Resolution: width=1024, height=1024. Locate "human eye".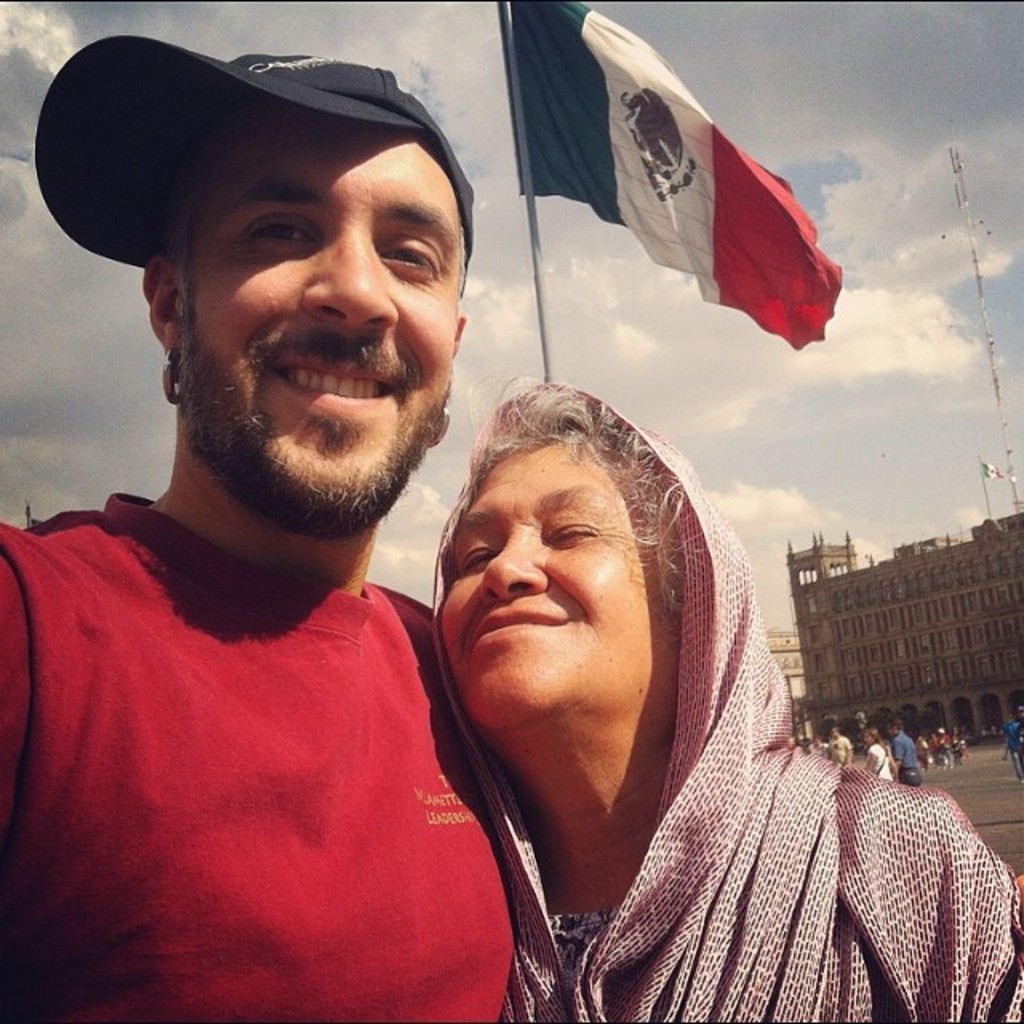
<bbox>246, 206, 326, 264</bbox>.
